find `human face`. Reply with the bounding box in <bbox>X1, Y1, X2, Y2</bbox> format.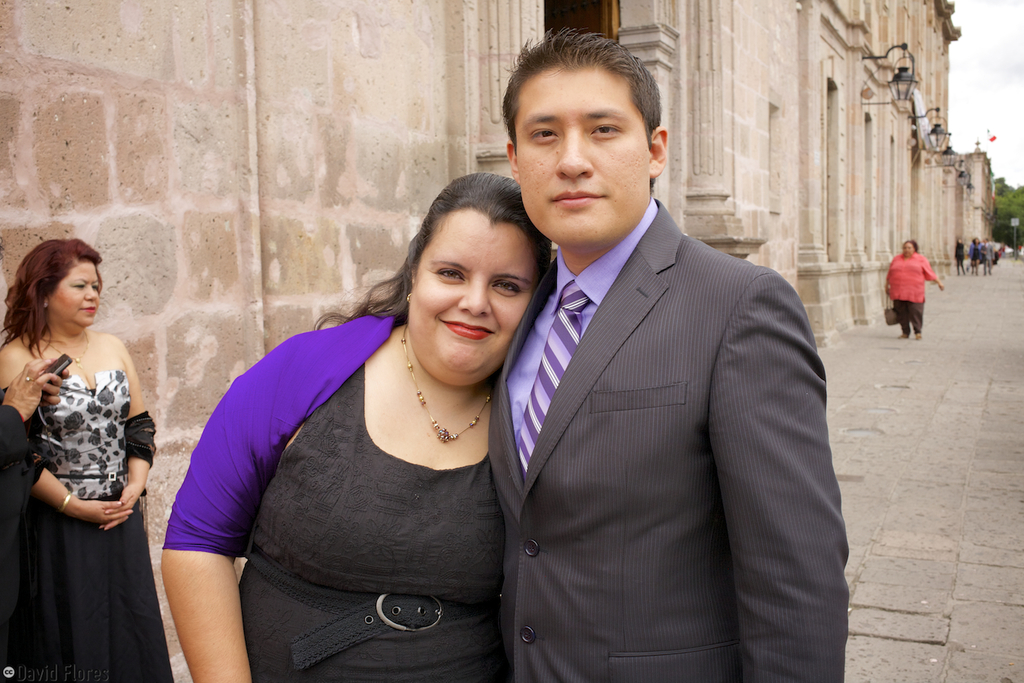
<bbox>516, 67, 642, 241</bbox>.
